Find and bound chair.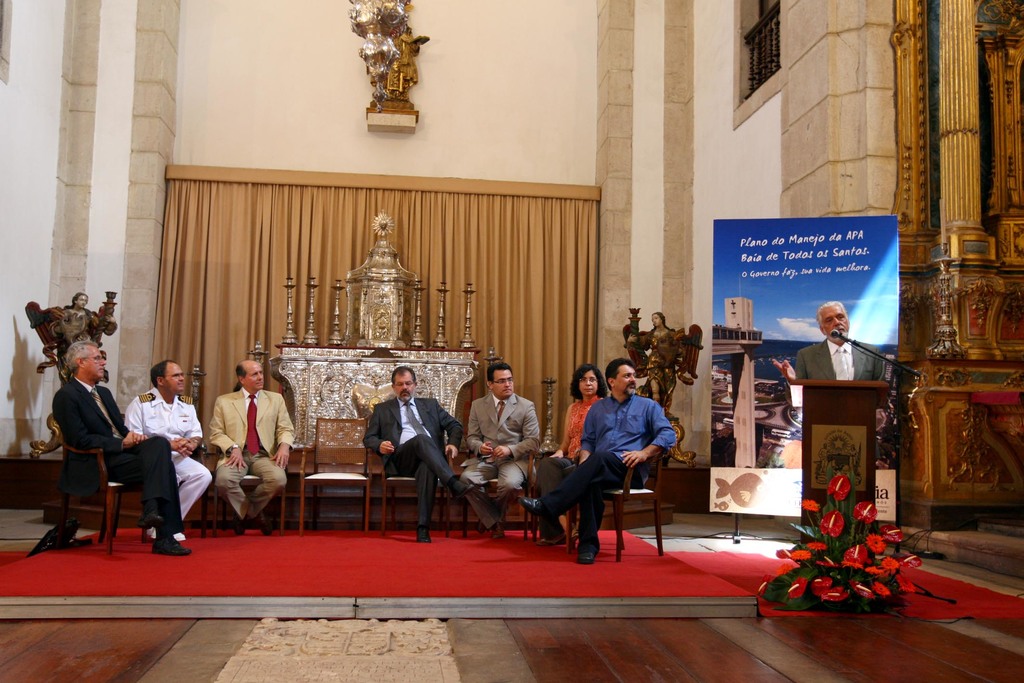
Bound: [180,394,209,546].
